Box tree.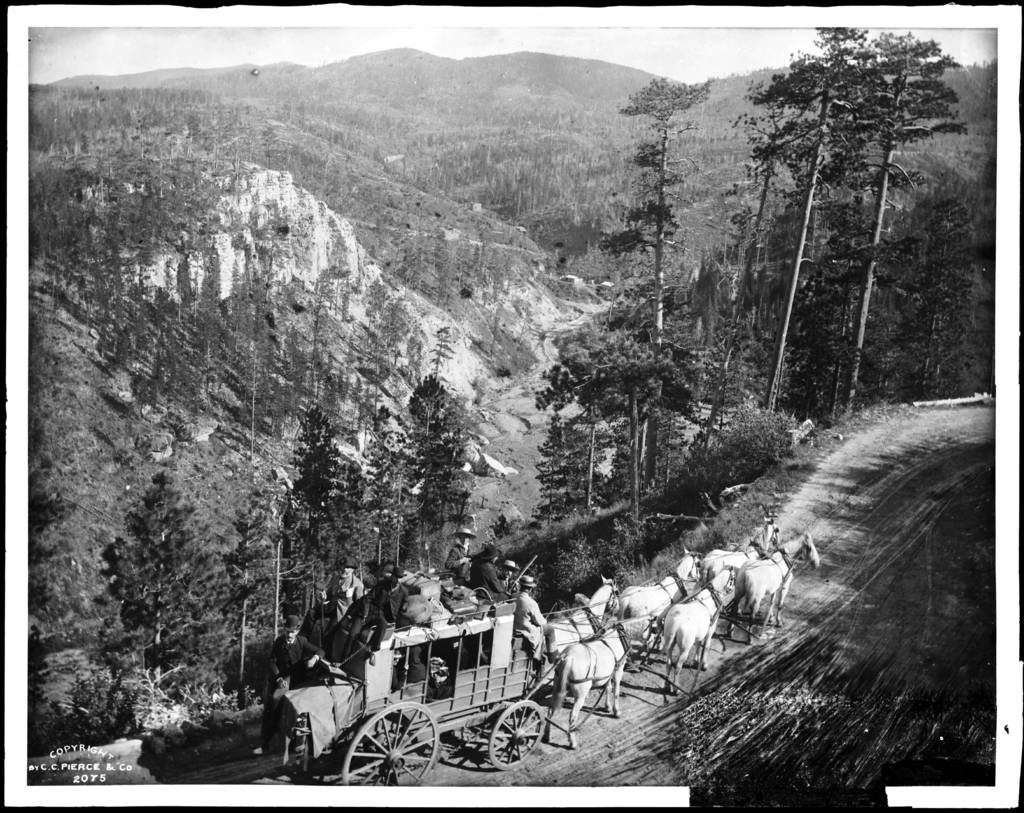
(x1=717, y1=103, x2=804, y2=341).
